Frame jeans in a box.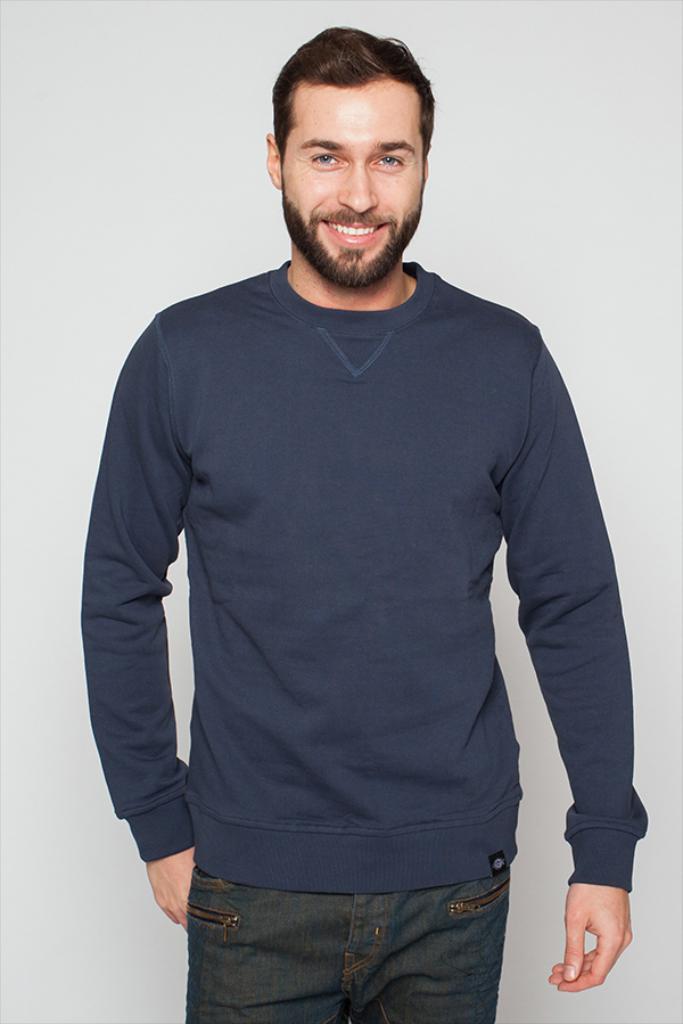
rect(176, 814, 543, 1023).
